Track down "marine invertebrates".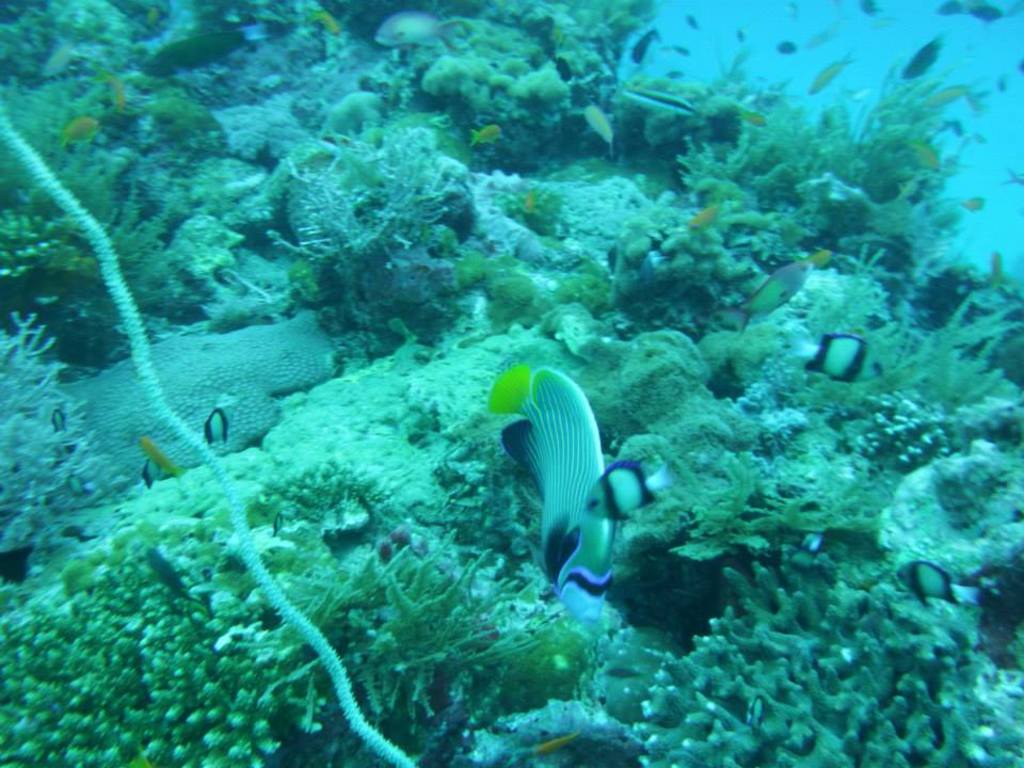
Tracked to [left=402, top=0, right=641, bottom=162].
